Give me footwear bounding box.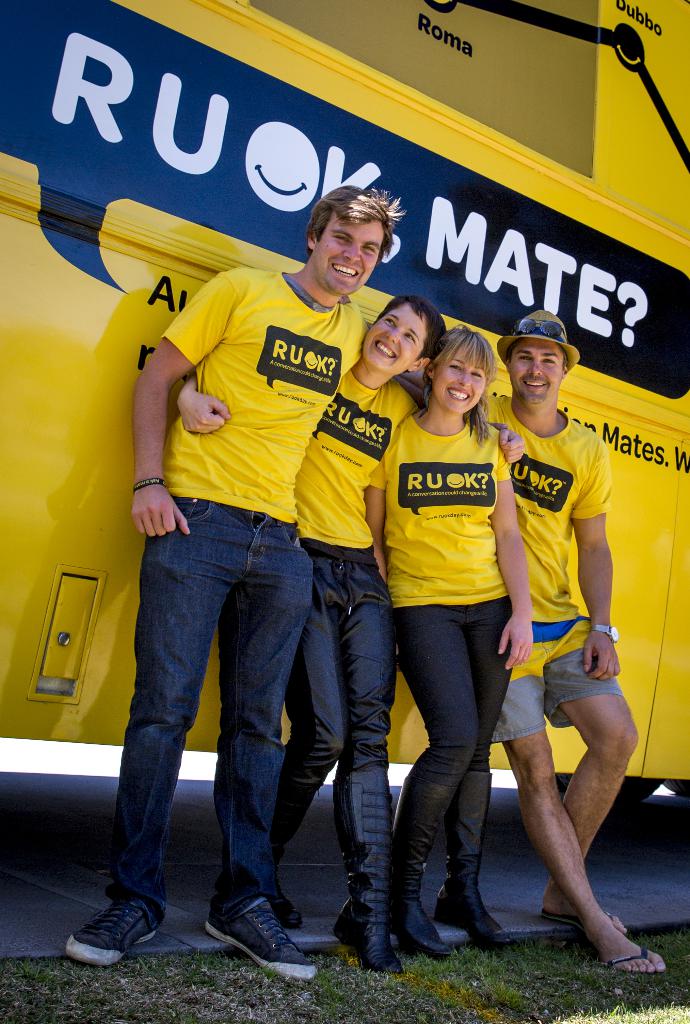
543 909 629 928.
